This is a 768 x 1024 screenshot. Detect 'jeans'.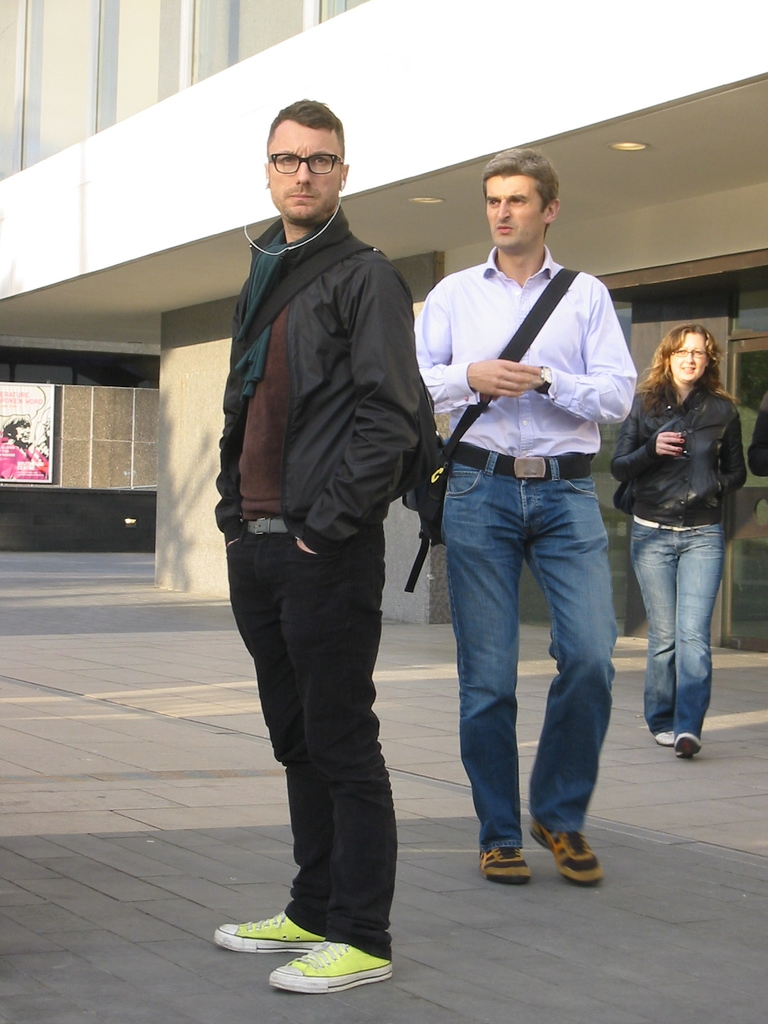
bbox=(615, 520, 724, 751).
